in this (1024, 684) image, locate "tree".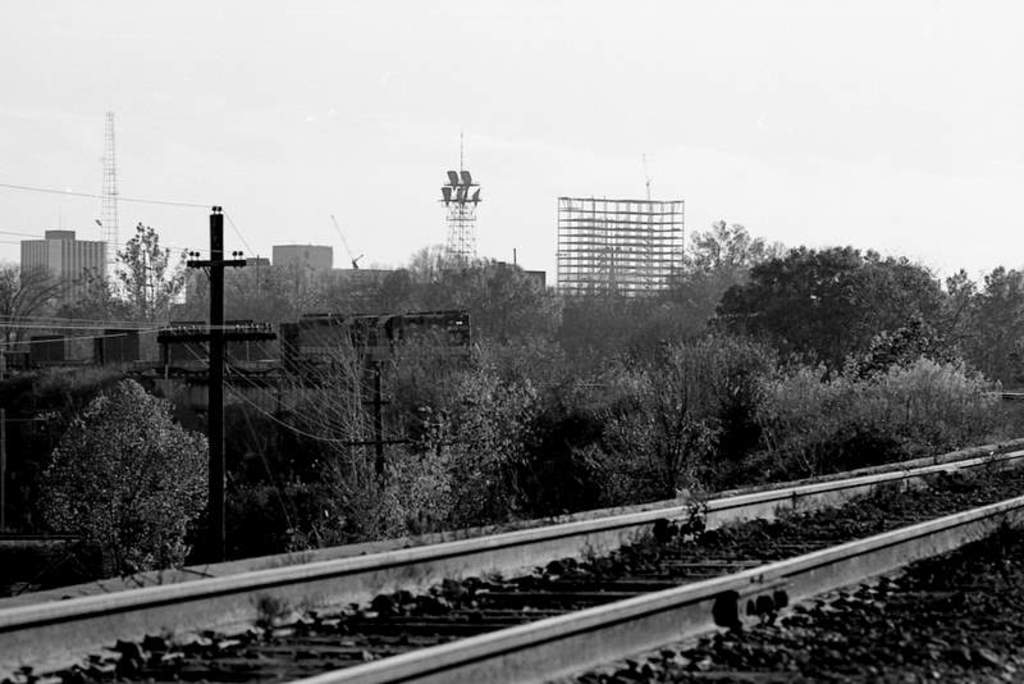
Bounding box: l=51, t=368, r=215, b=579.
